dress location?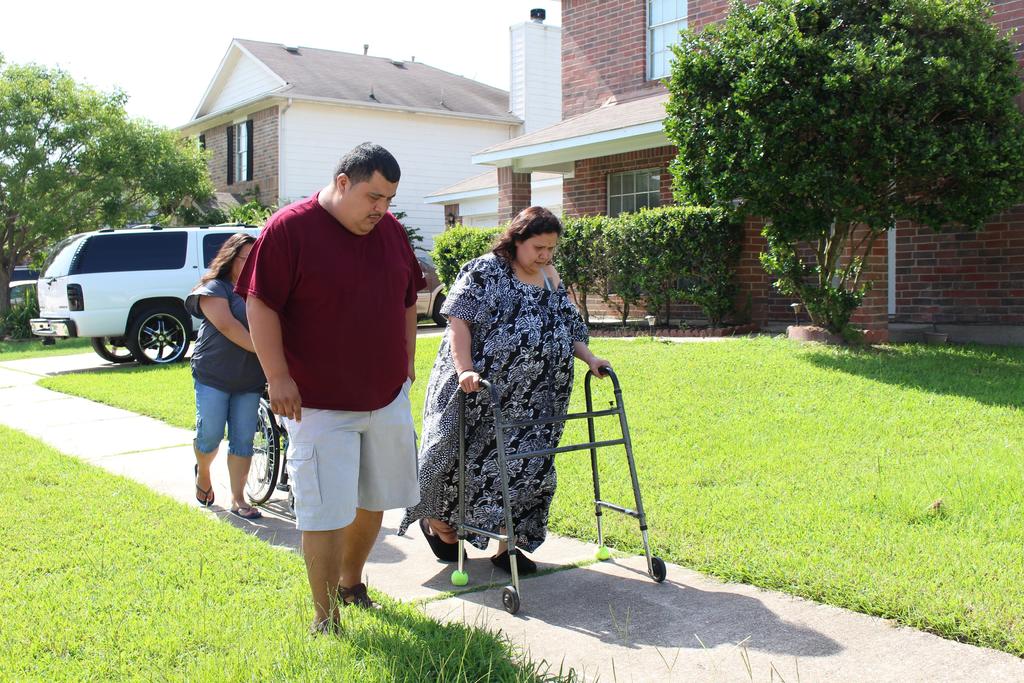
<bbox>394, 251, 591, 552</bbox>
